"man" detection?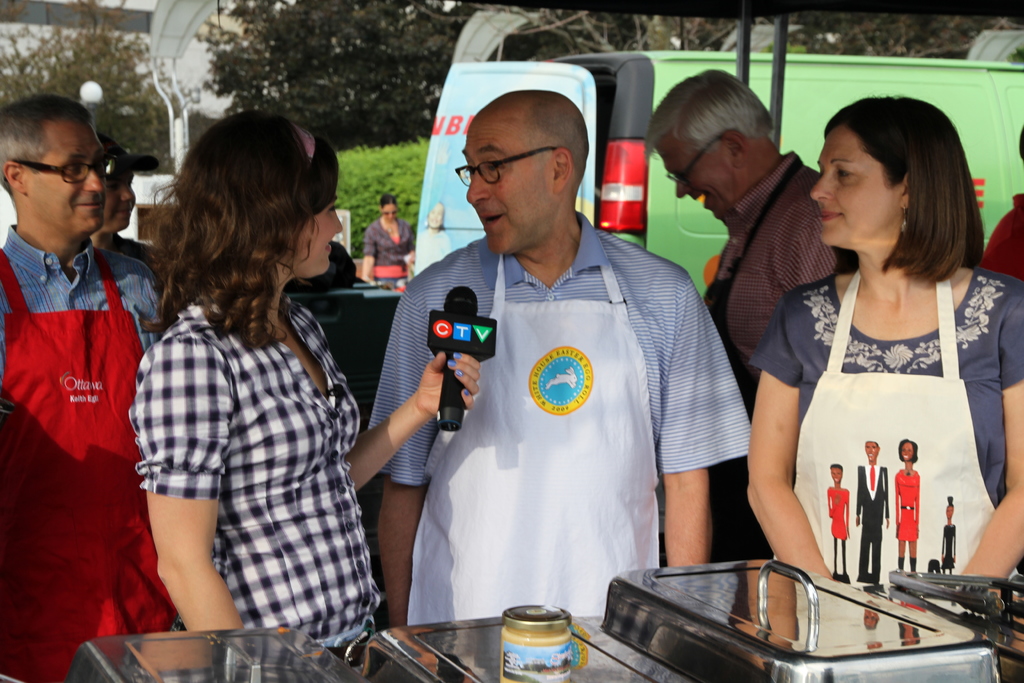
x1=362 y1=188 x2=439 y2=282
